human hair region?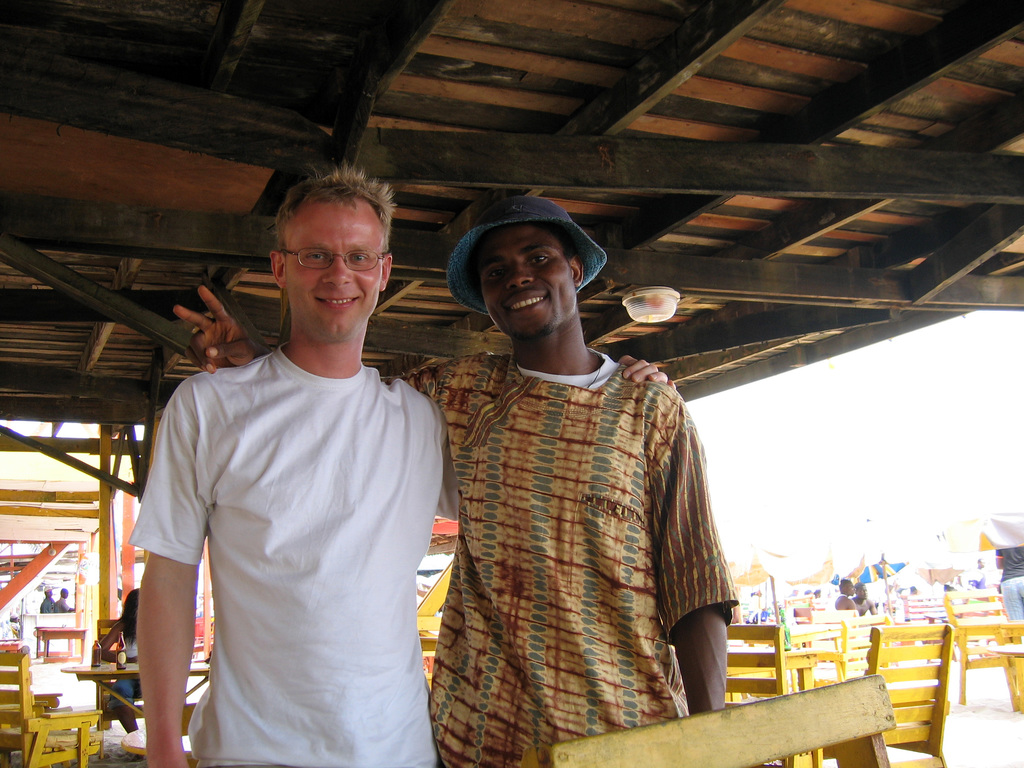
260:168:396:307
